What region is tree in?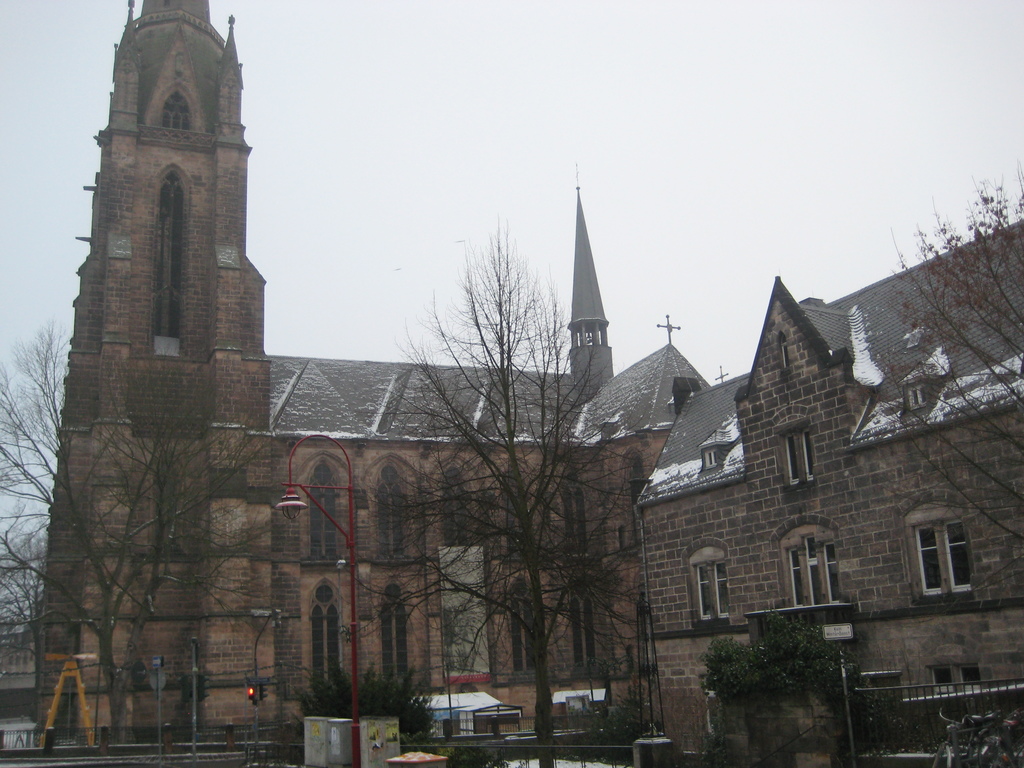
(0,323,280,753).
